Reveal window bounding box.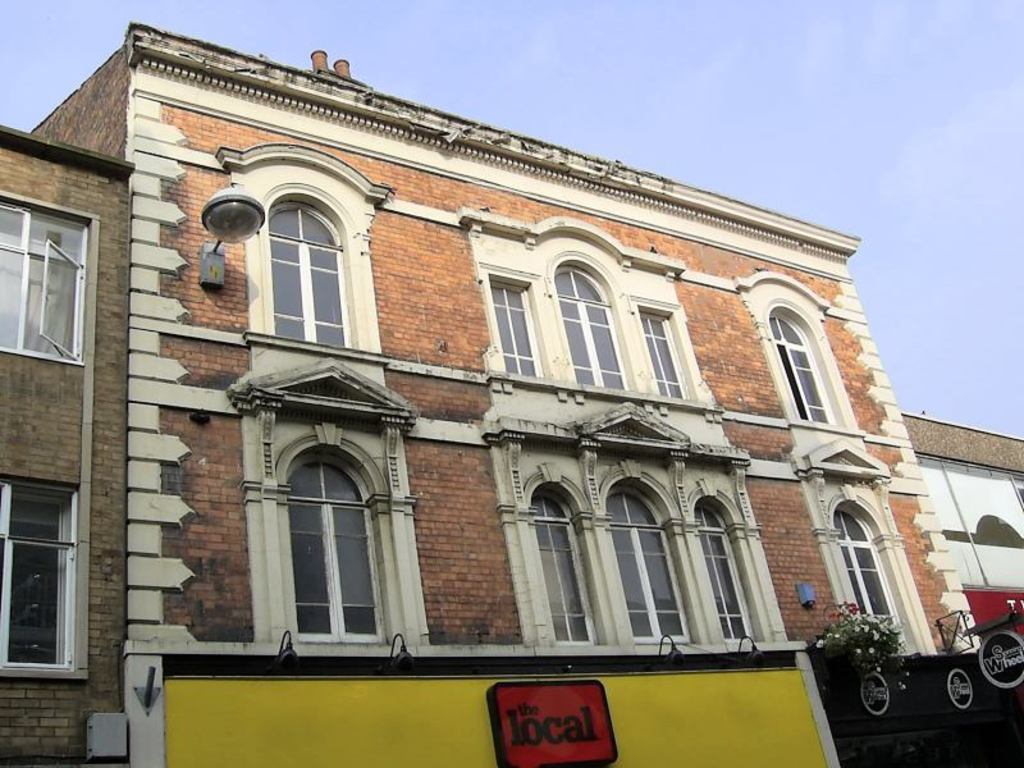
Revealed: 740:273:874:460.
